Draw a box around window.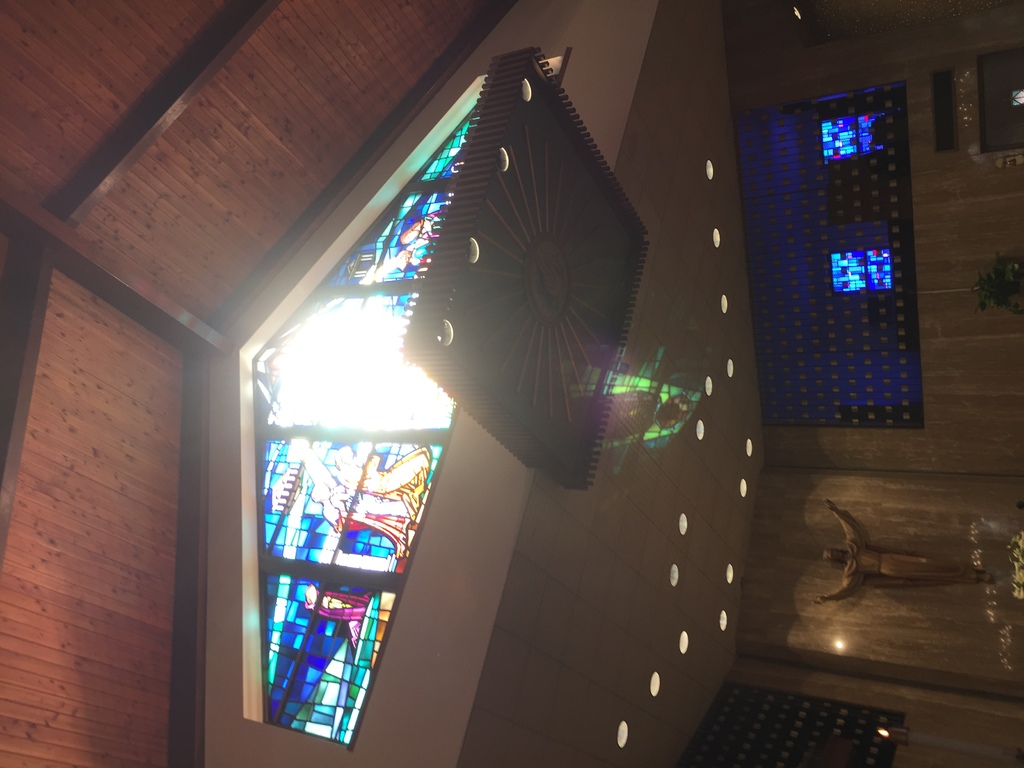
locate(829, 248, 893, 289).
